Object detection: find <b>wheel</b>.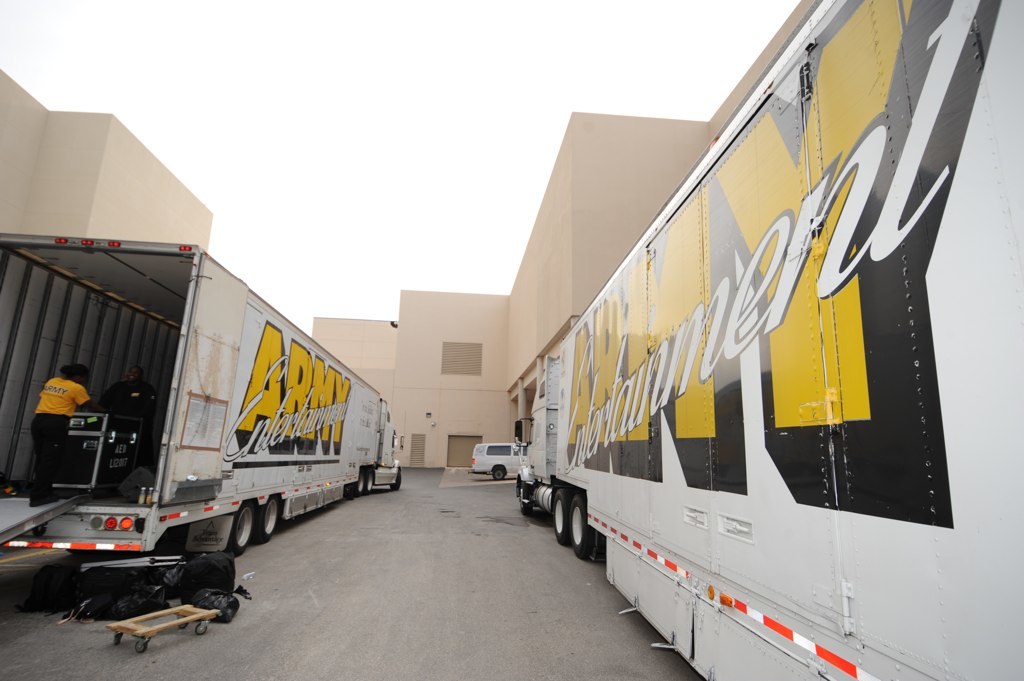
{"x1": 550, "y1": 485, "x2": 575, "y2": 546}.
